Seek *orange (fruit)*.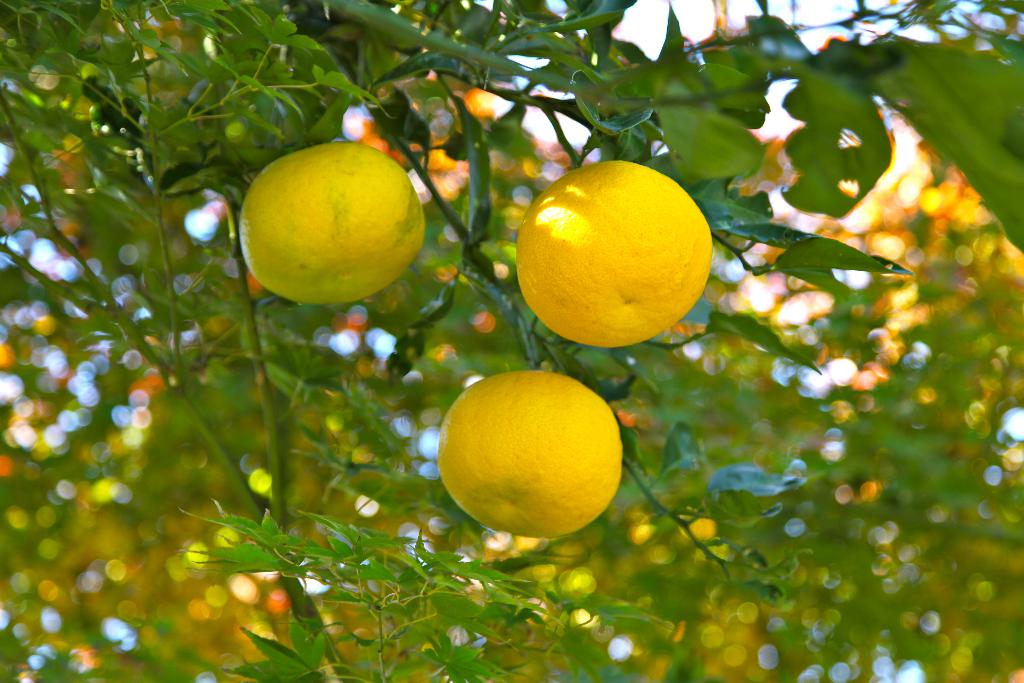
[435, 368, 628, 539].
